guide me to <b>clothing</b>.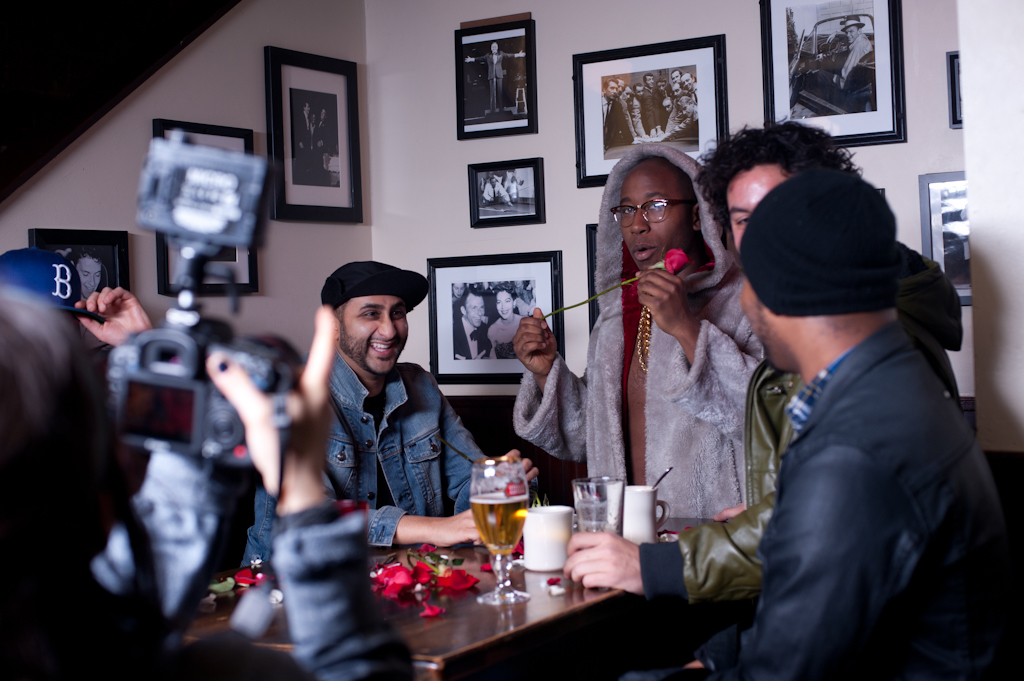
Guidance: detection(450, 307, 492, 361).
